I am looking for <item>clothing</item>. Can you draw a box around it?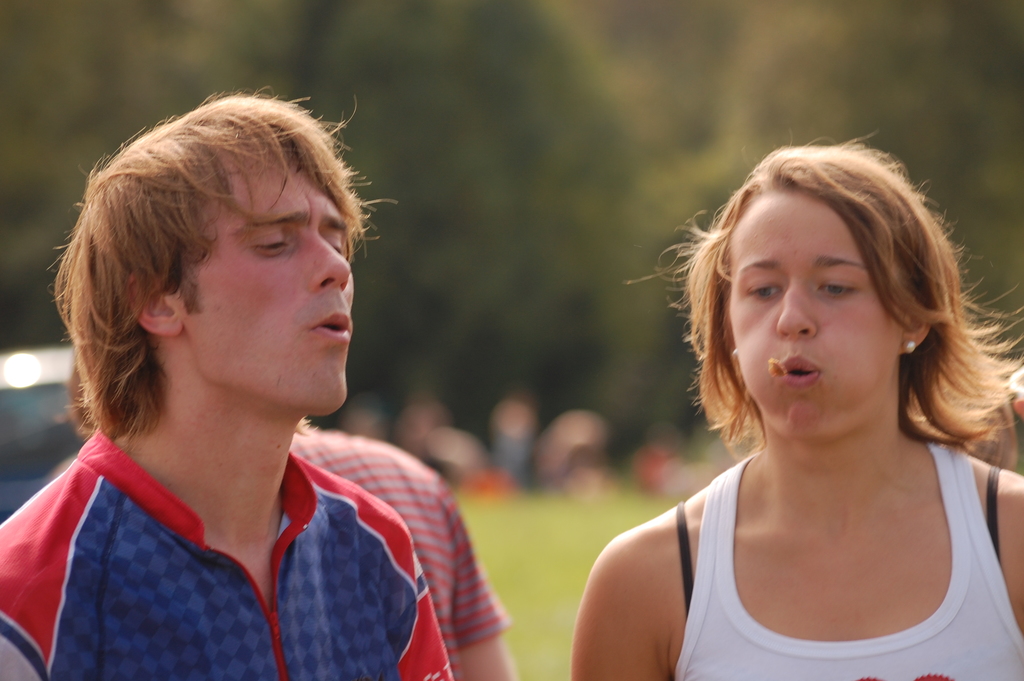
Sure, the bounding box is <bbox>0, 352, 465, 680</bbox>.
